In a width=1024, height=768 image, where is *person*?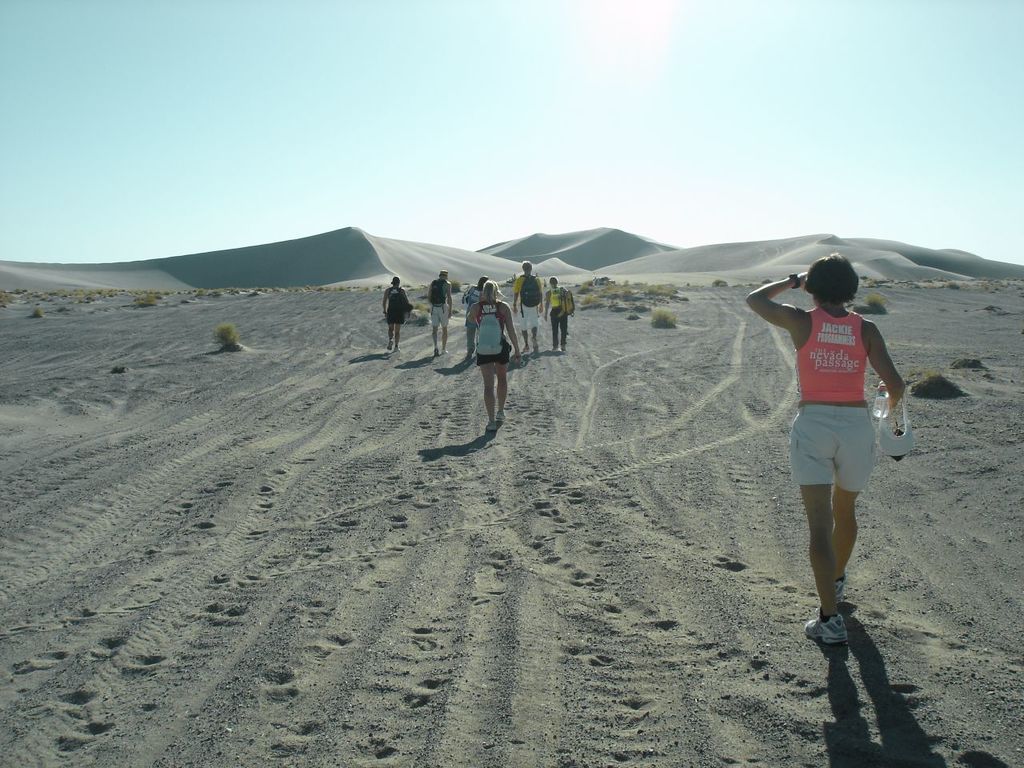
{"left": 383, "top": 278, "right": 405, "bottom": 351}.
